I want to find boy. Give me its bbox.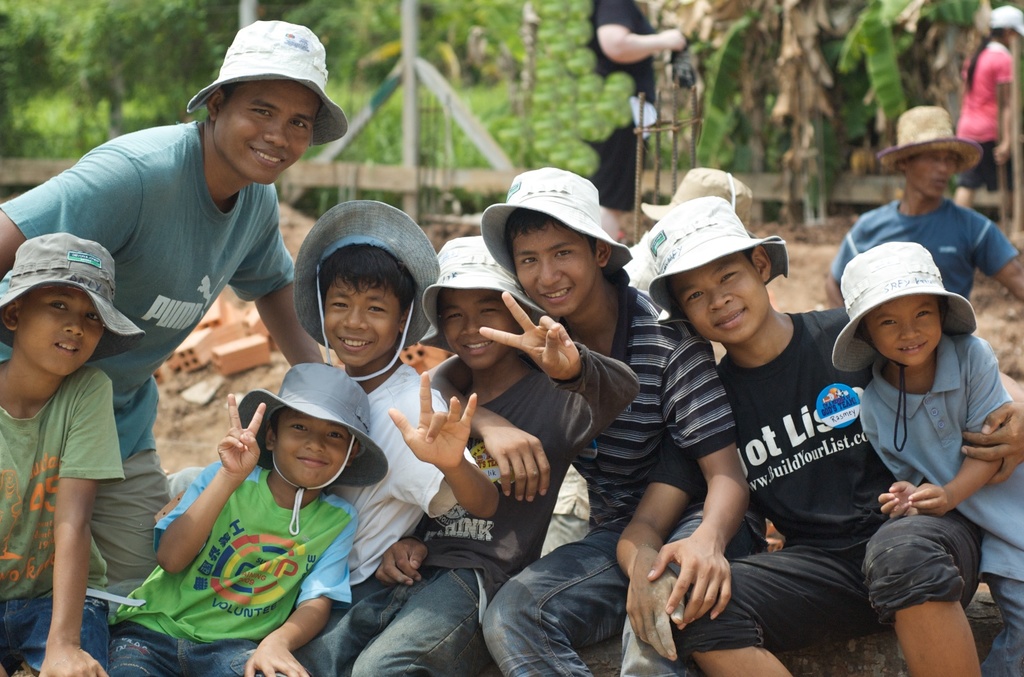
<region>828, 105, 1023, 307</region>.
